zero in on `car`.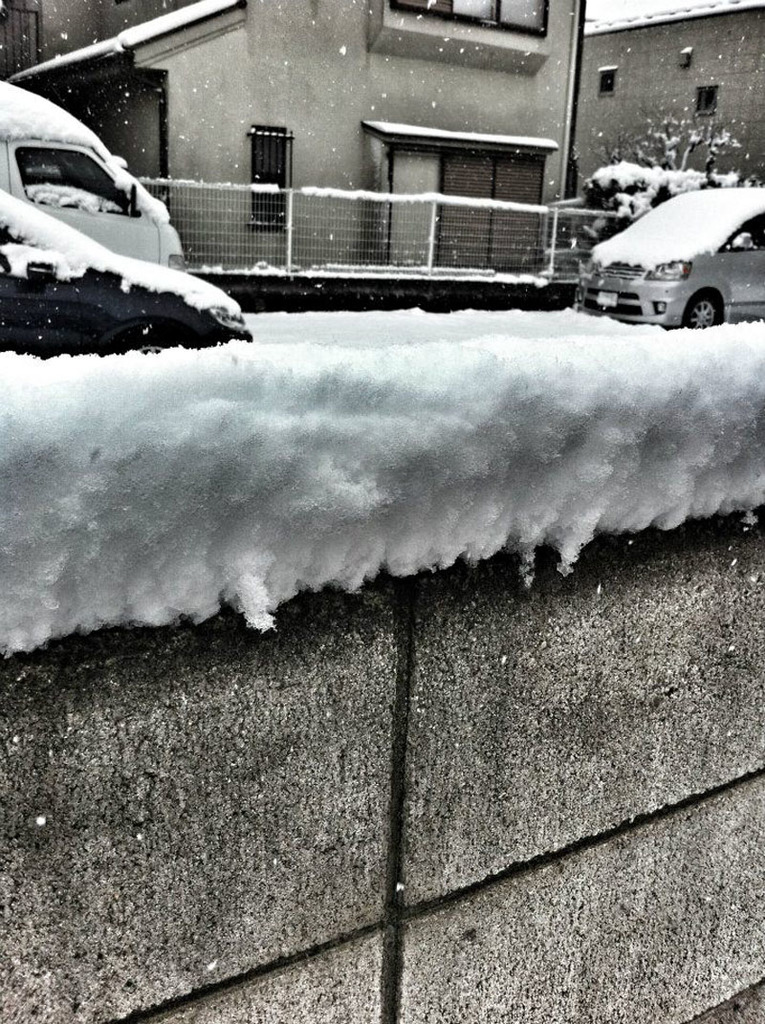
Zeroed in: <region>567, 166, 758, 320</region>.
